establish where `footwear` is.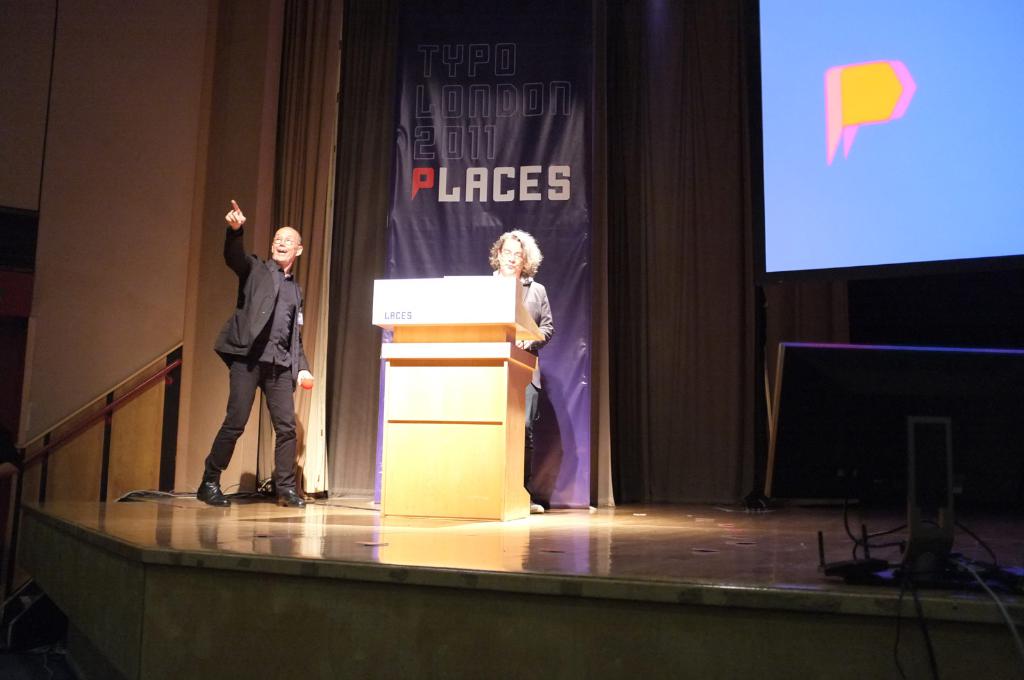
Established at x1=197 y1=488 x2=229 y2=502.
